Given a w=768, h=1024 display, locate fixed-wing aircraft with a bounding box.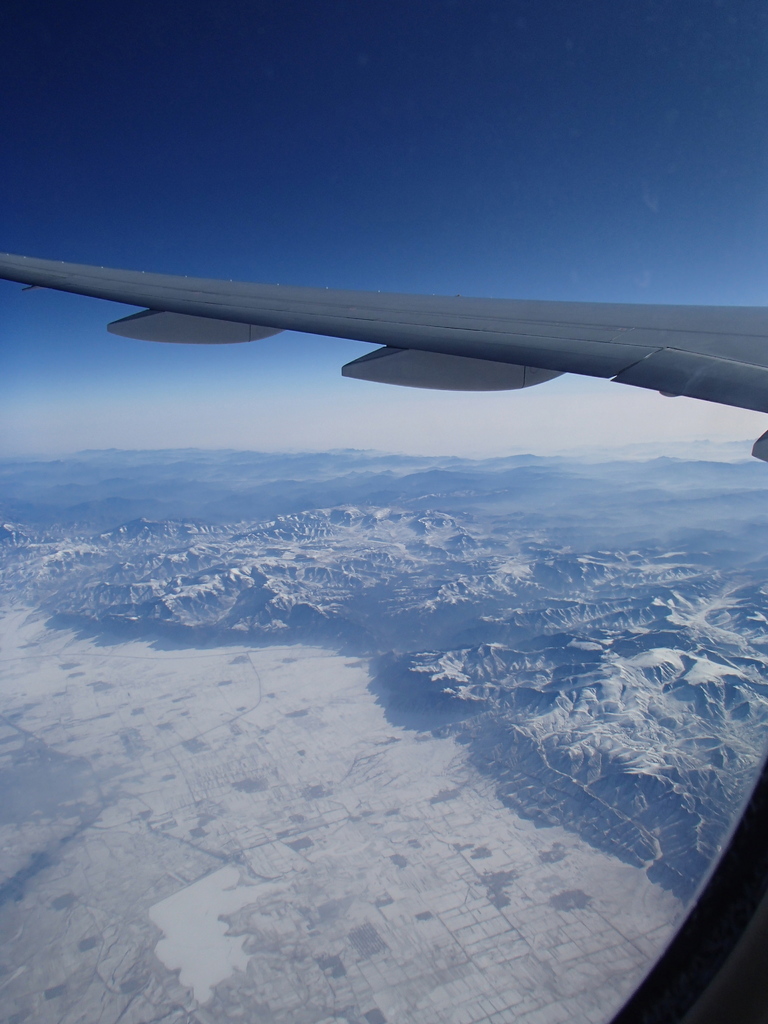
Located: 0/246/767/463.
